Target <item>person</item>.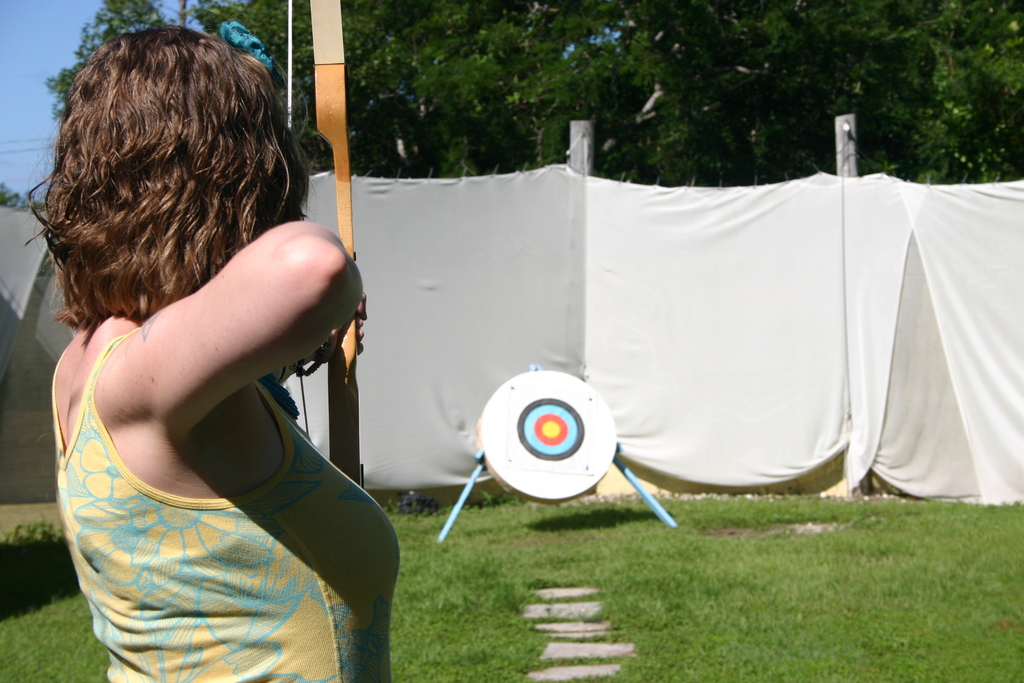
Target region: box=[13, 42, 376, 659].
